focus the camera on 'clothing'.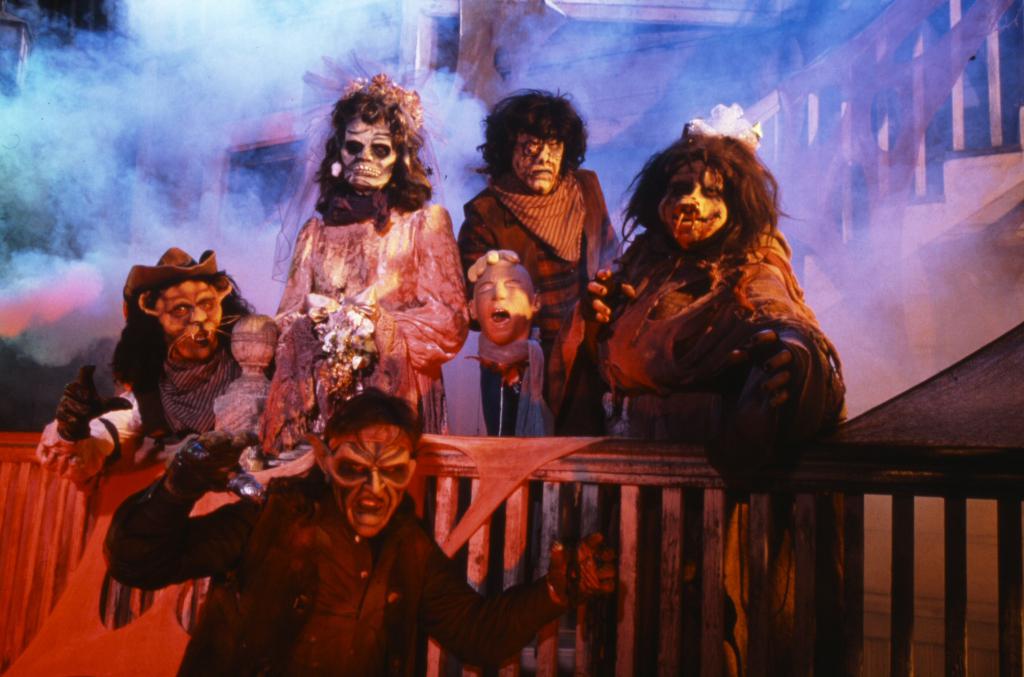
Focus region: 101, 464, 573, 676.
